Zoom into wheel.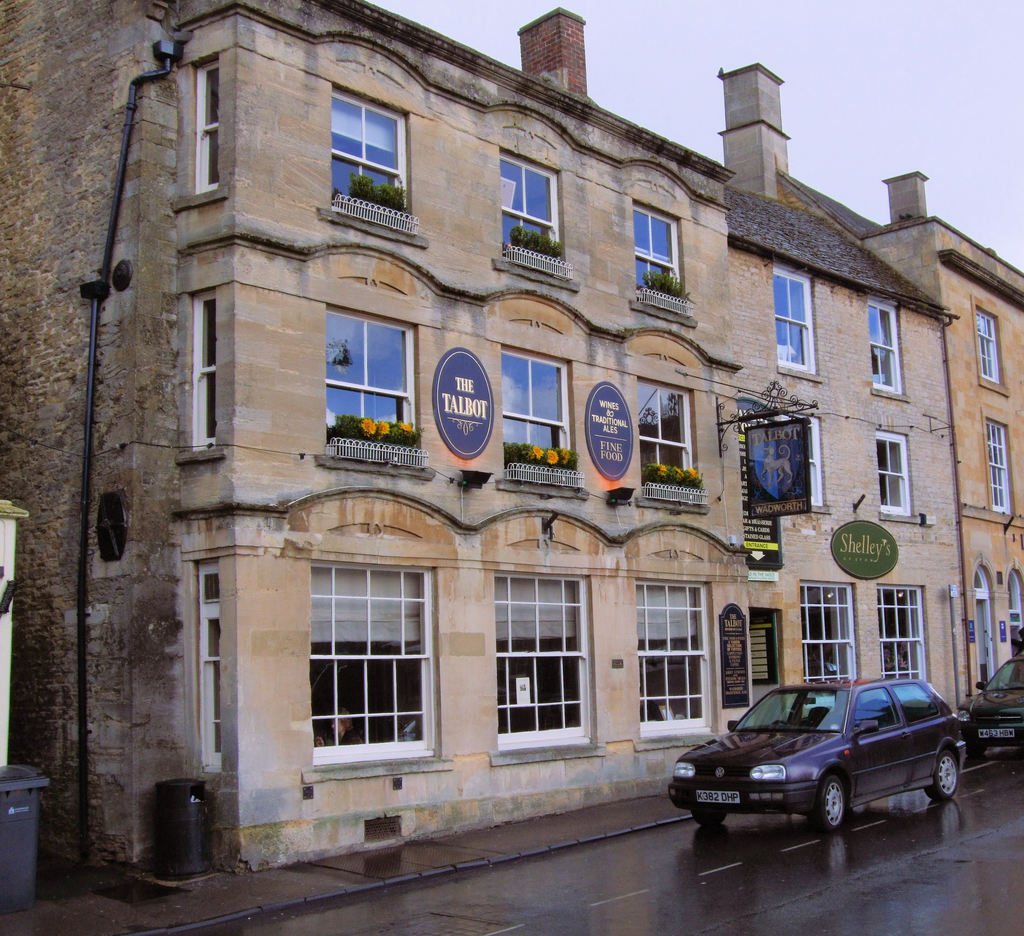
Zoom target: crop(692, 814, 723, 829).
